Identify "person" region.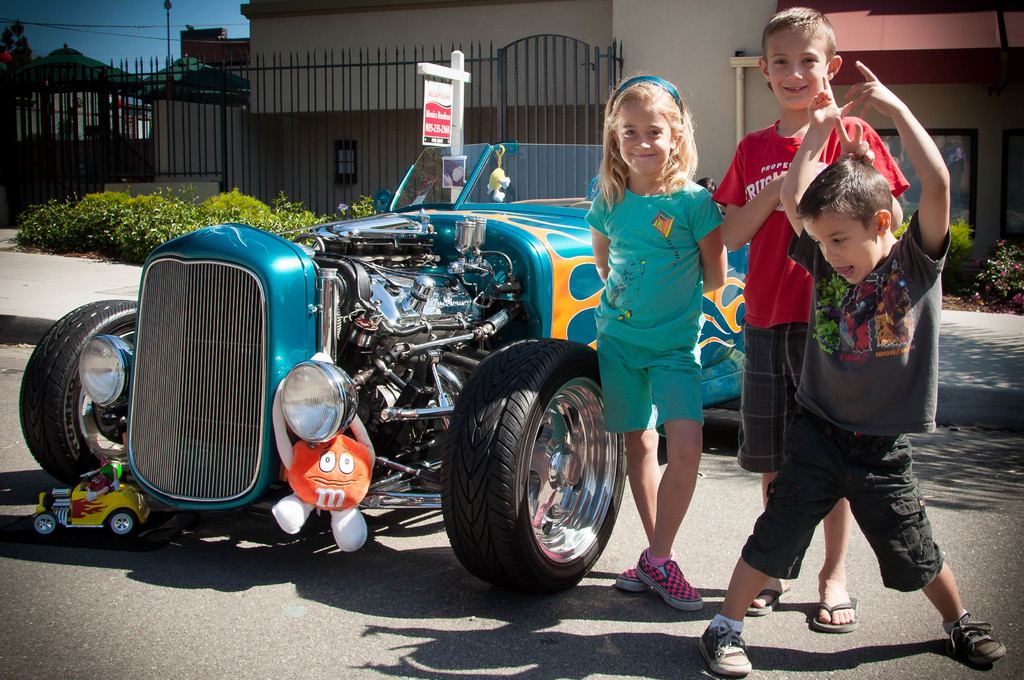
Region: 714:6:911:631.
